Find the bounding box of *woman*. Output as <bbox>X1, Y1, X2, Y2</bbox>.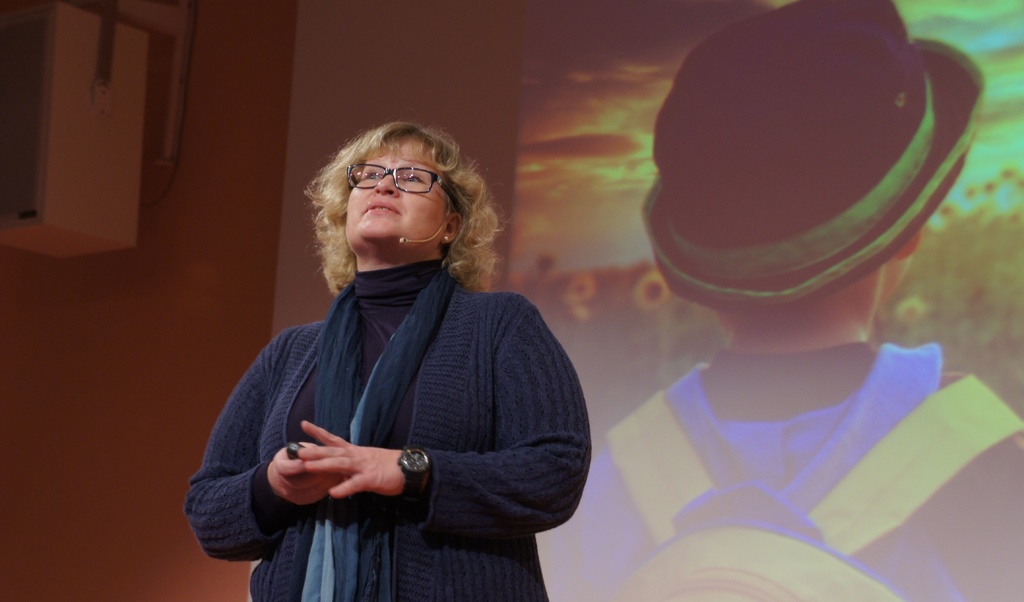
<bbox>193, 109, 588, 586</bbox>.
